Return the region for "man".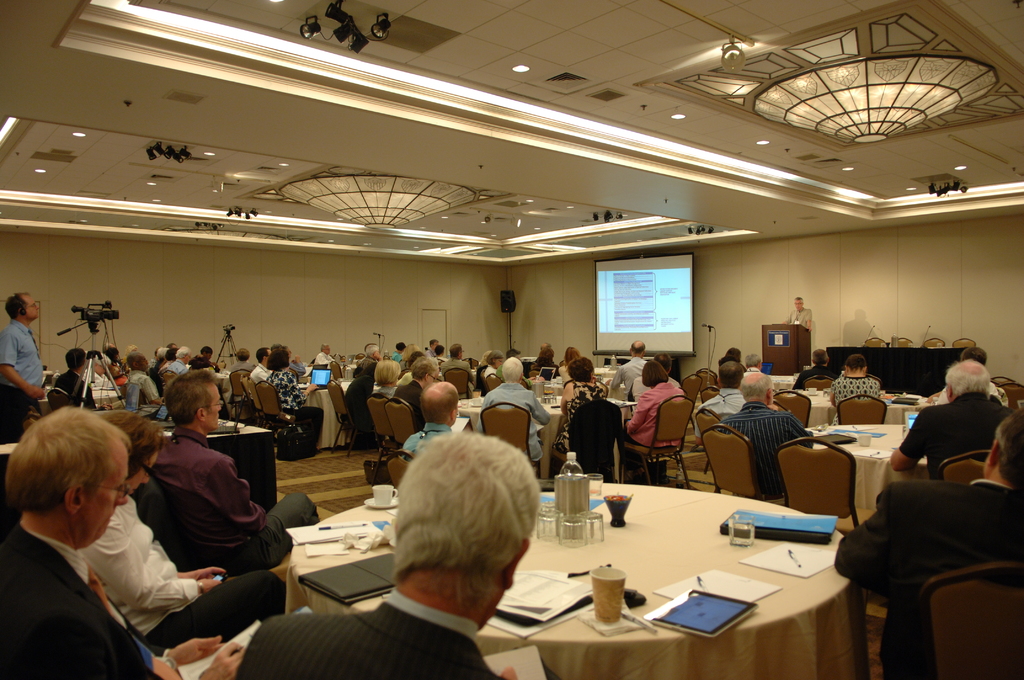
792, 347, 838, 387.
